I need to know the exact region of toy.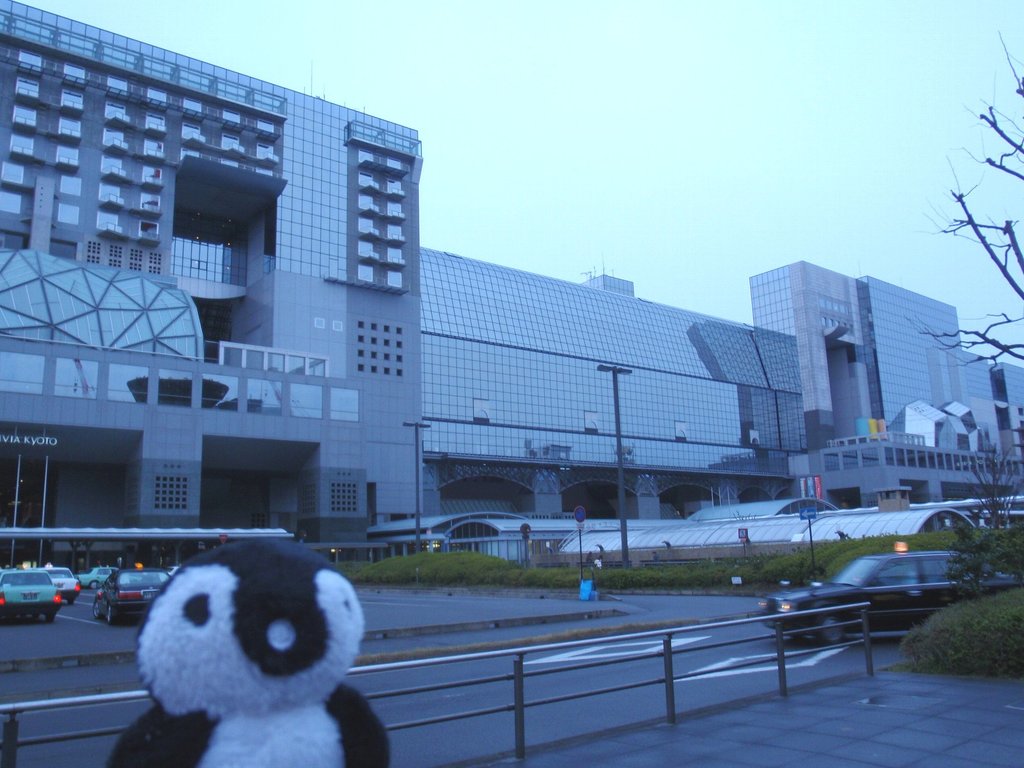
Region: [left=104, top=538, right=380, bottom=767].
